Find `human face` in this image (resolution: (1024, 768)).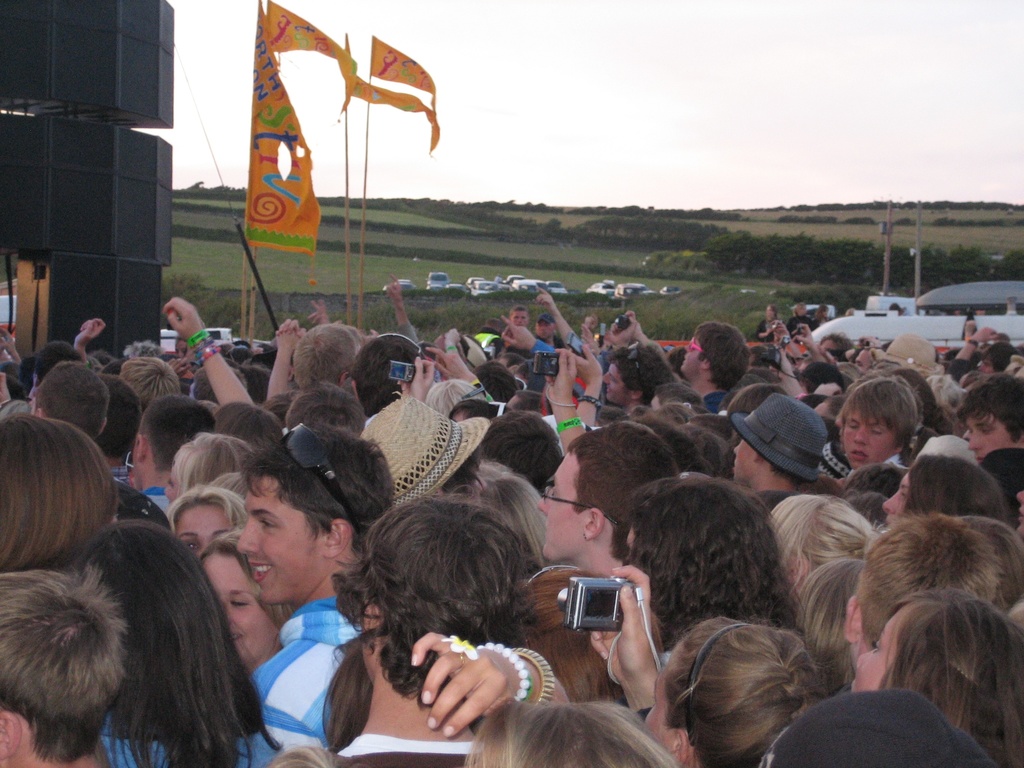
849, 610, 916, 694.
